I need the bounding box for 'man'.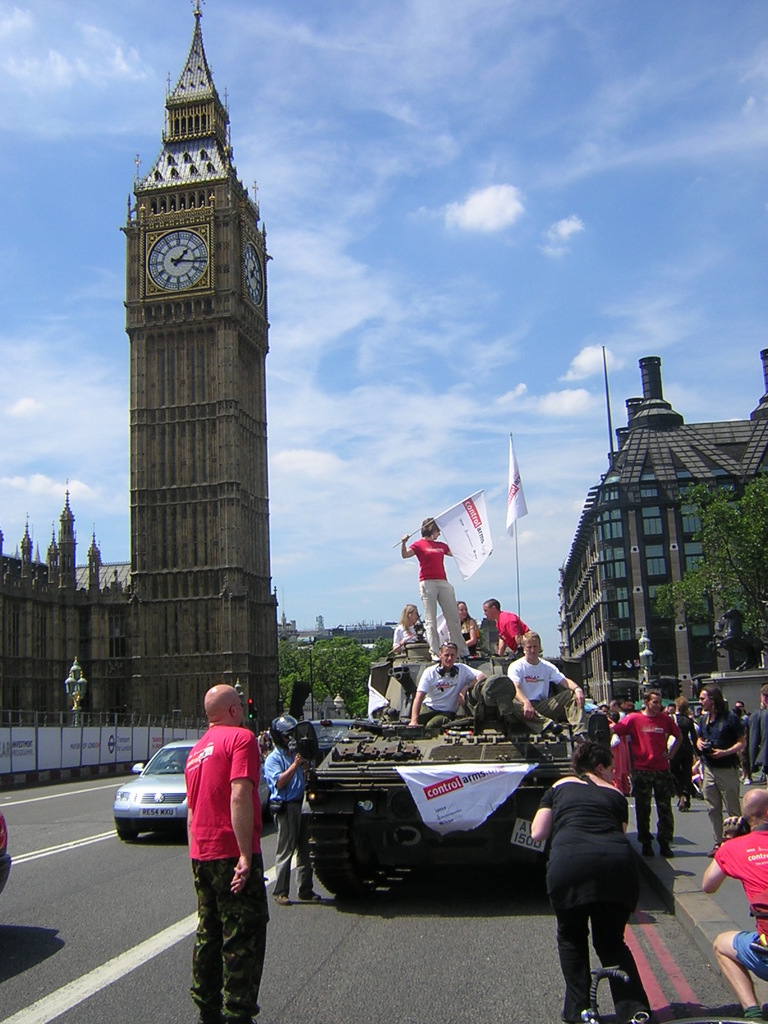
Here it is: bbox=[506, 627, 590, 734].
